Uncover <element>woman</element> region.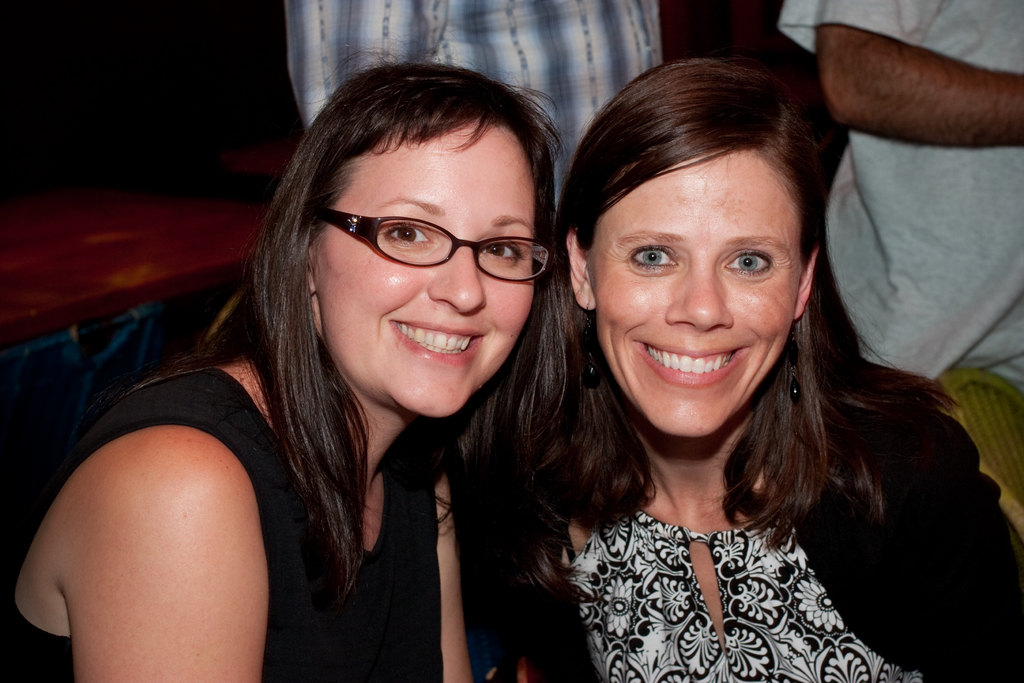
Uncovered: [x1=454, y1=45, x2=1023, y2=682].
